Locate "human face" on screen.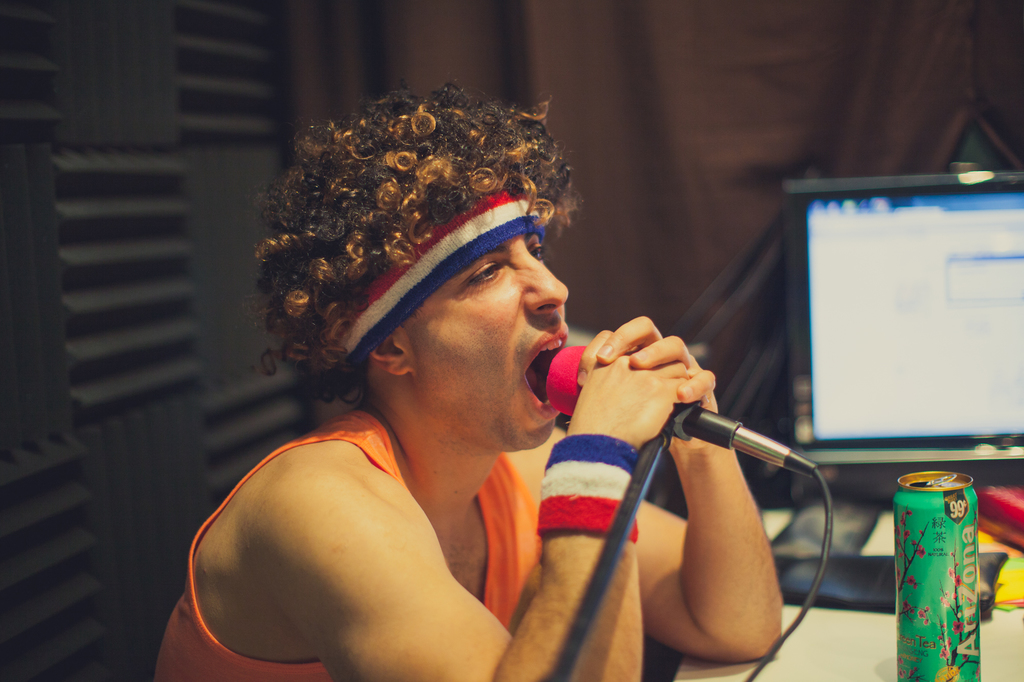
On screen at 405,227,568,446.
